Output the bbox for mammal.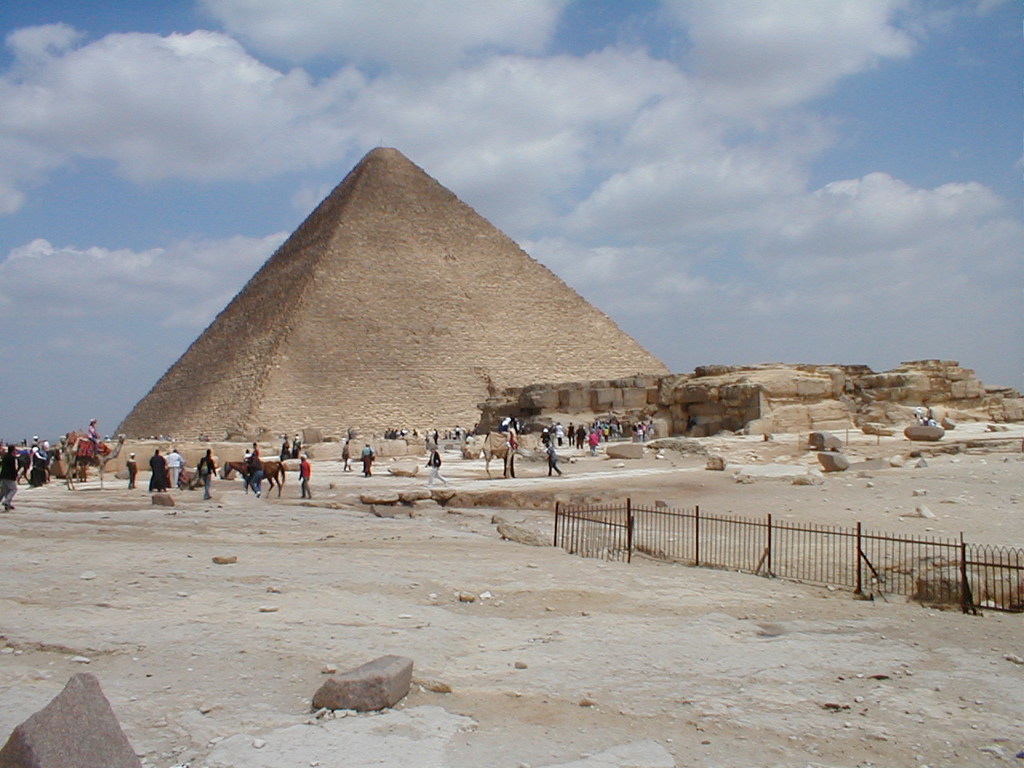
Rect(166, 446, 183, 490).
